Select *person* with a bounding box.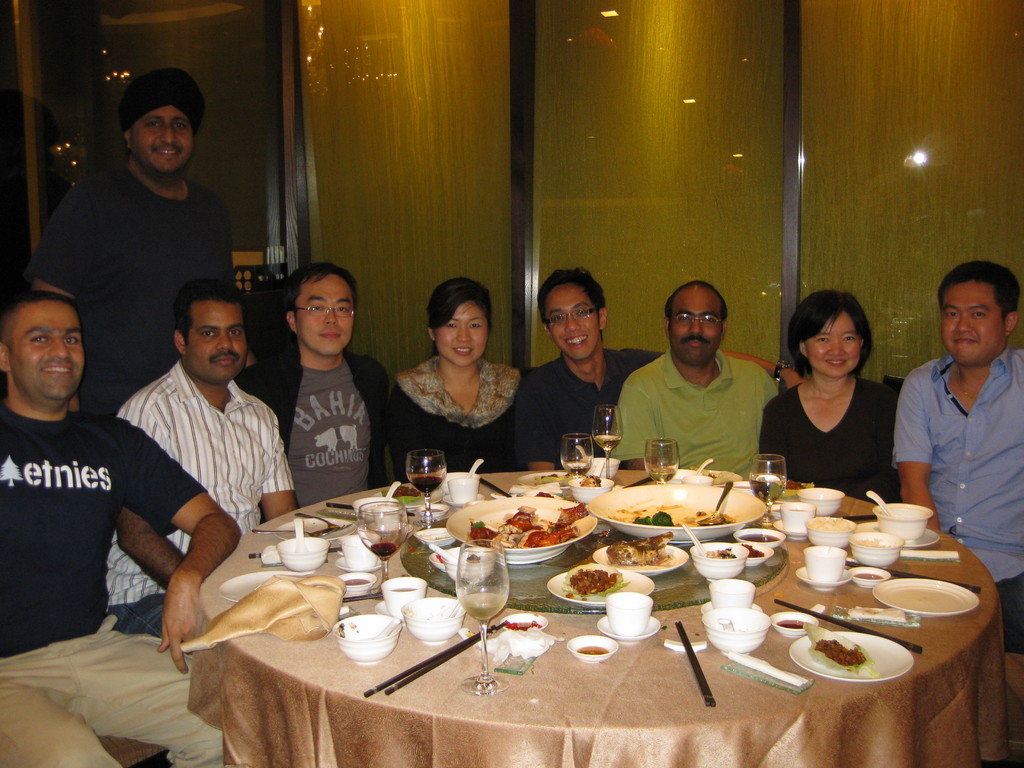
locate(116, 278, 309, 651).
